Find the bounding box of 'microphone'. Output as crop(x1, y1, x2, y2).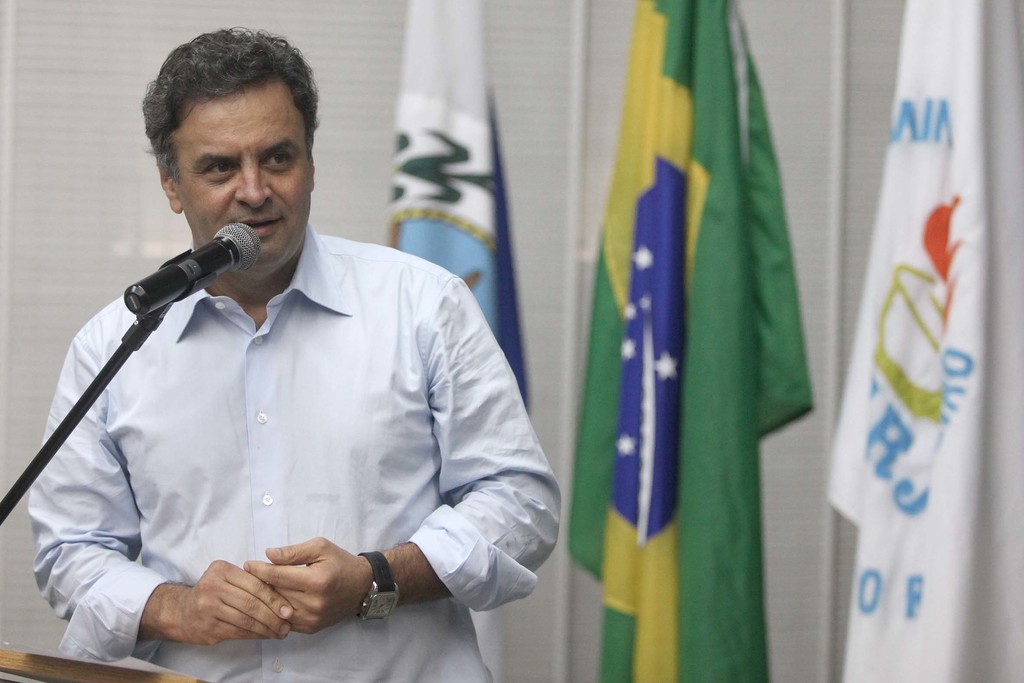
crop(86, 228, 255, 334).
